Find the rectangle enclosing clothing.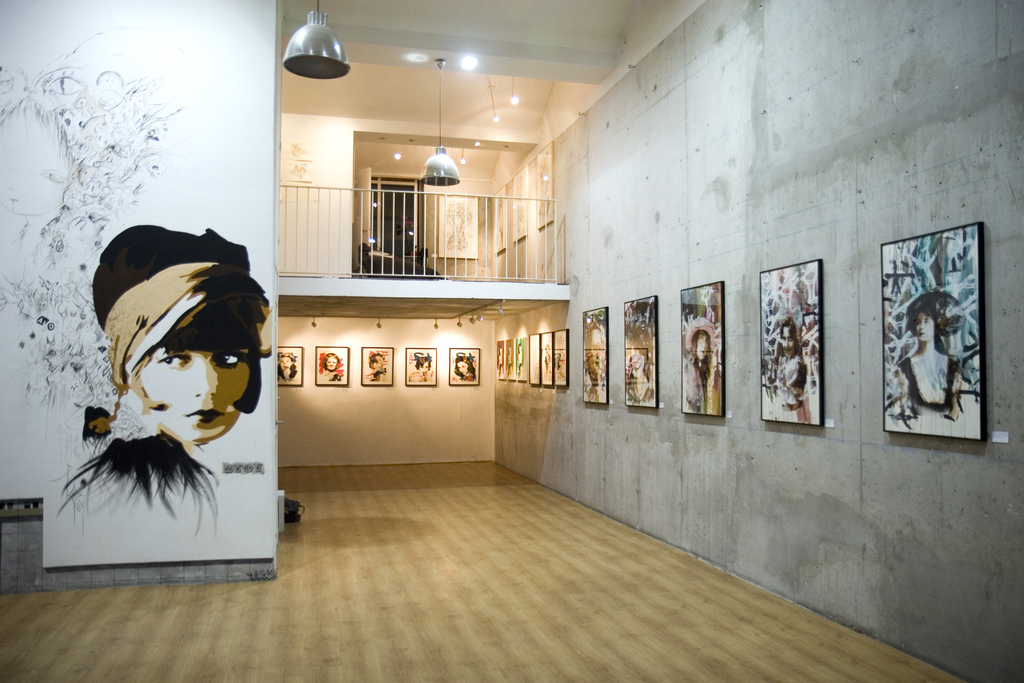
[x1=899, y1=354, x2=961, y2=409].
